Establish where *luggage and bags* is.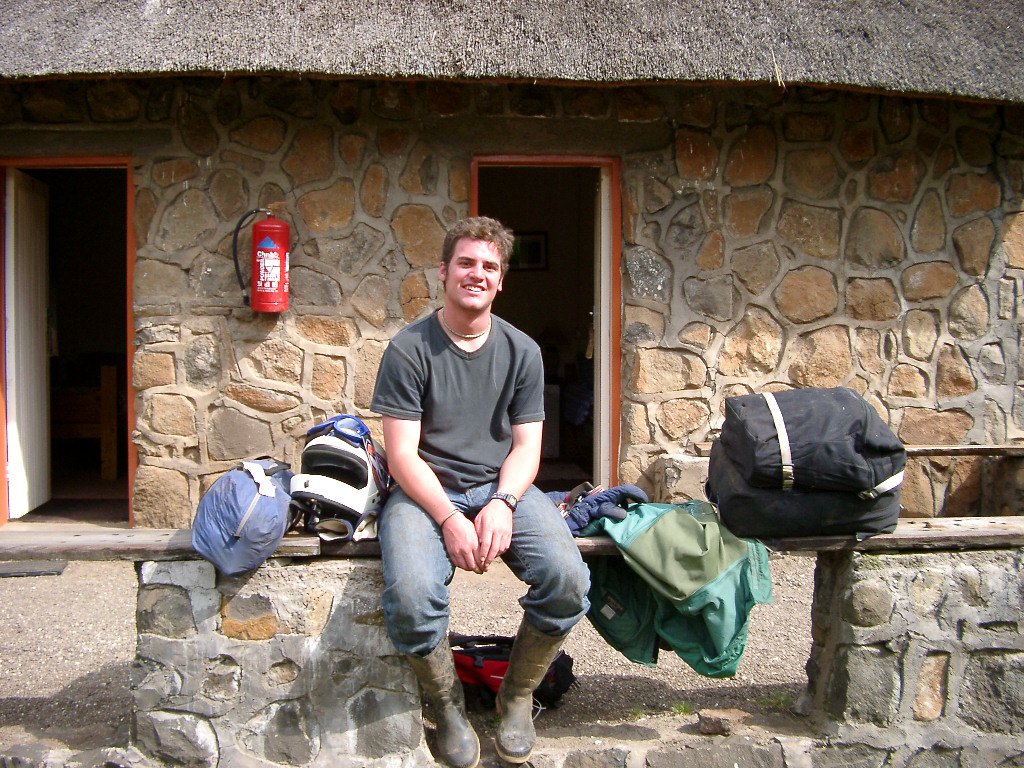
Established at bbox=[695, 395, 901, 564].
